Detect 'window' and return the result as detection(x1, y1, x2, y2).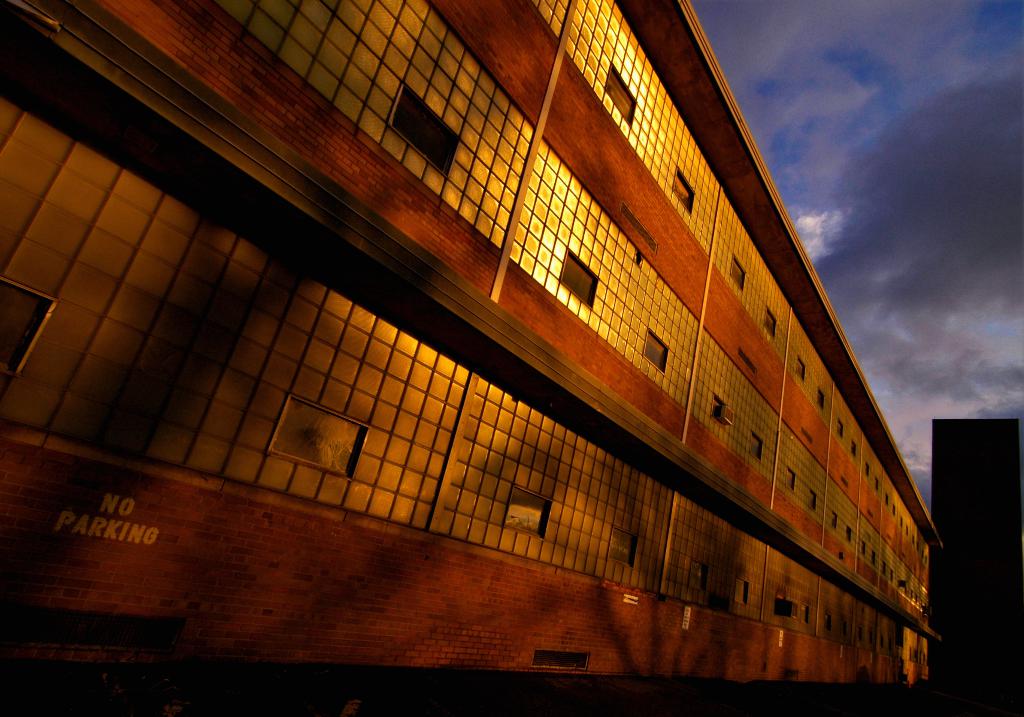
detection(712, 395, 724, 424).
